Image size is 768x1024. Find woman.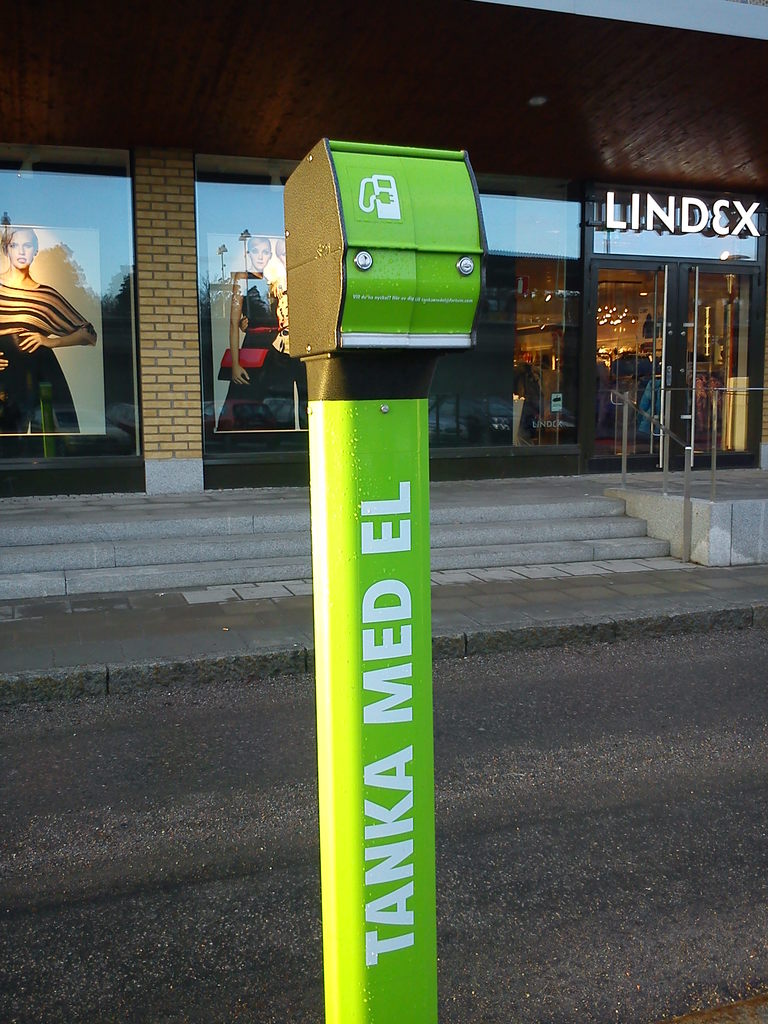
select_region(212, 235, 305, 431).
